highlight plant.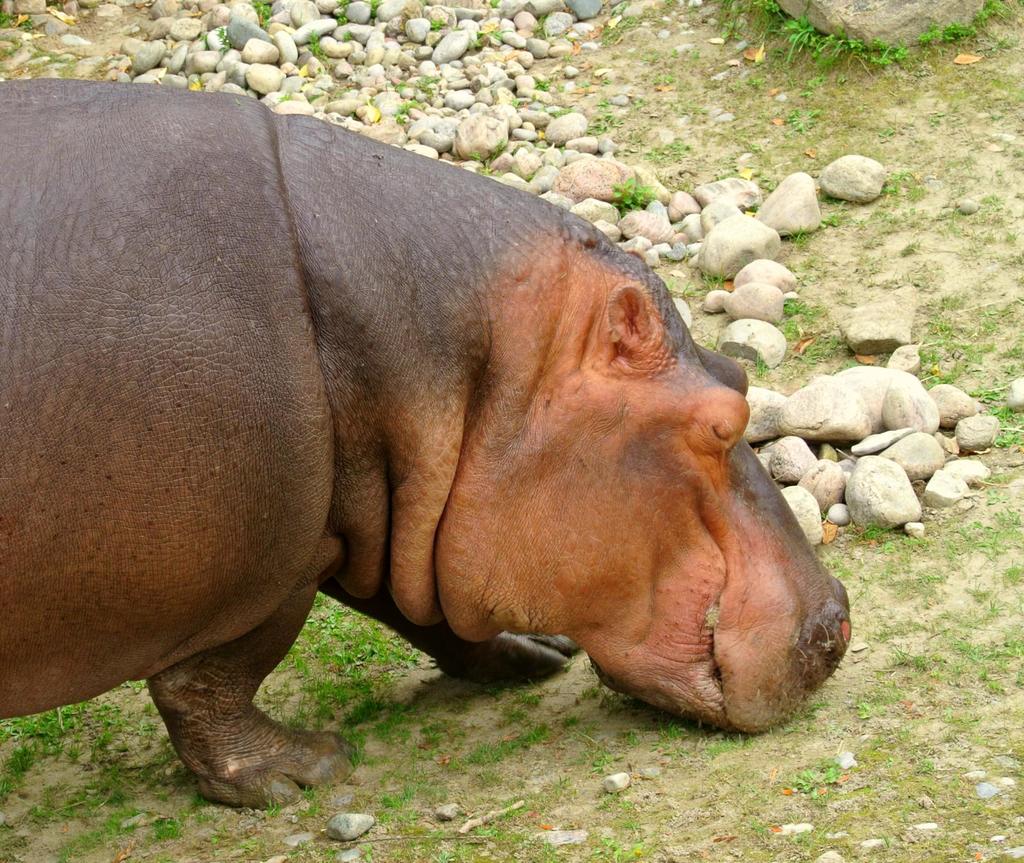
Highlighted region: (986, 399, 1014, 417).
